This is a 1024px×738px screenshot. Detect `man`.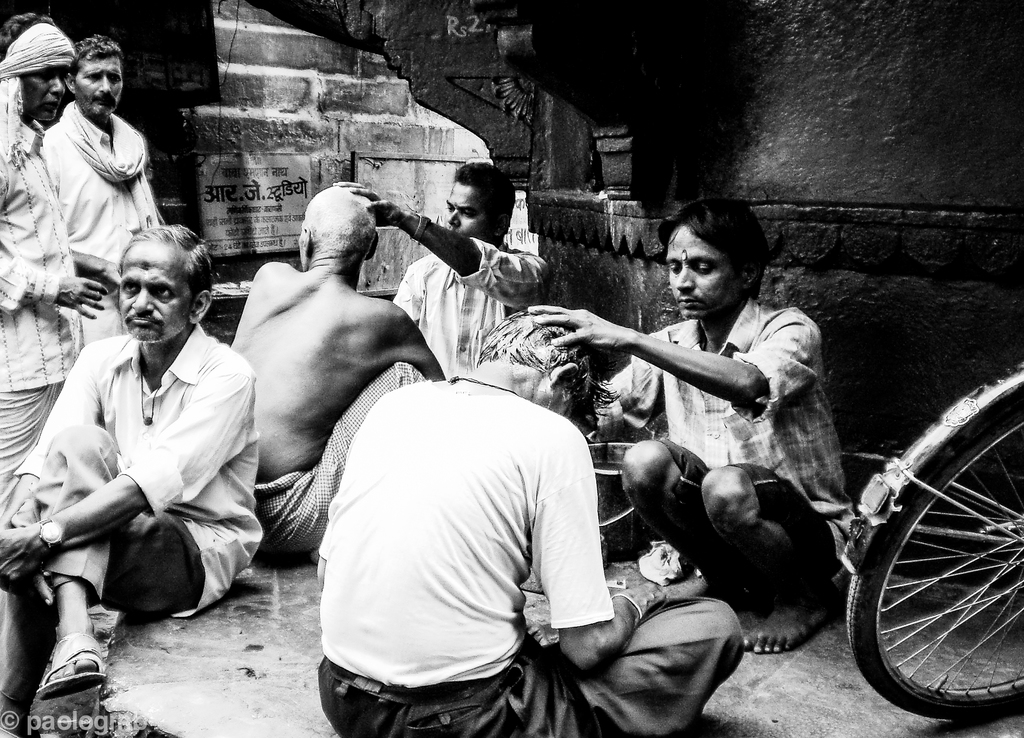
box(321, 310, 746, 737).
